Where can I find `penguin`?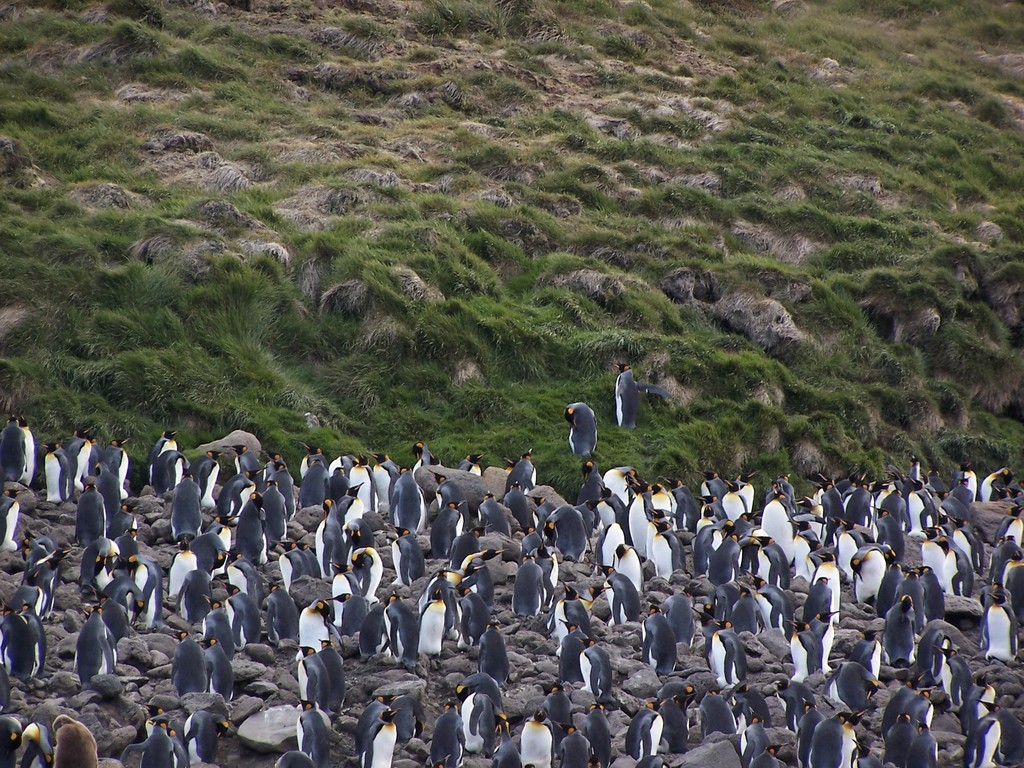
You can find it at l=552, t=726, r=591, b=767.
